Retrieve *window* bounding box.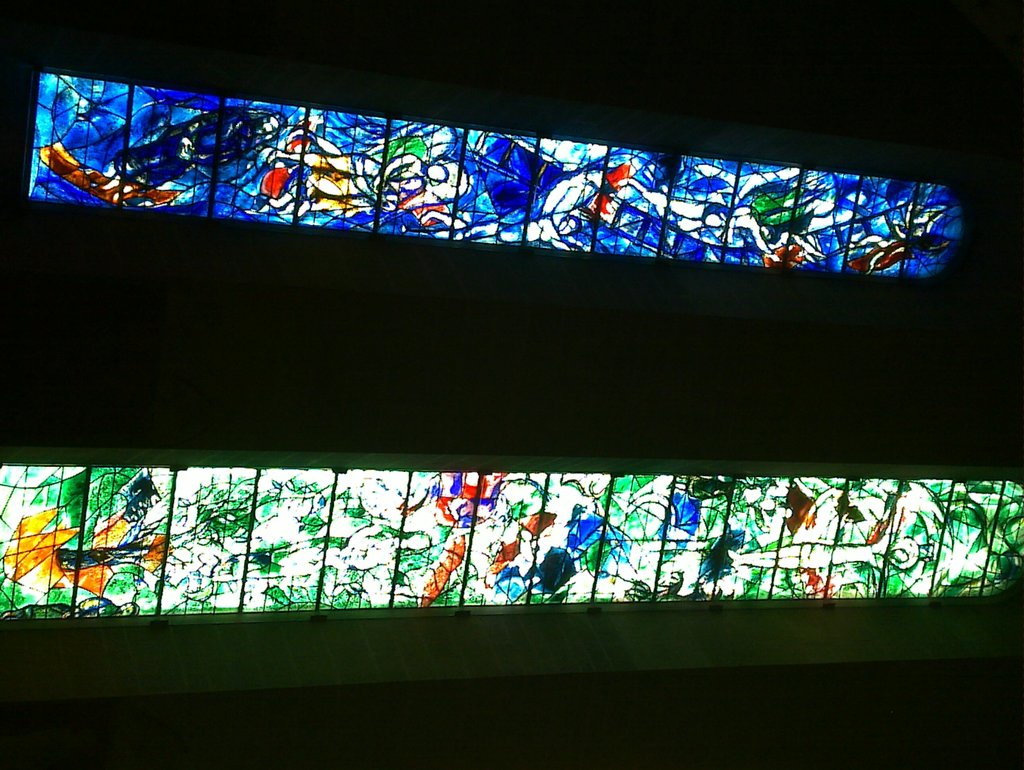
Bounding box: x1=0, y1=454, x2=1023, y2=609.
